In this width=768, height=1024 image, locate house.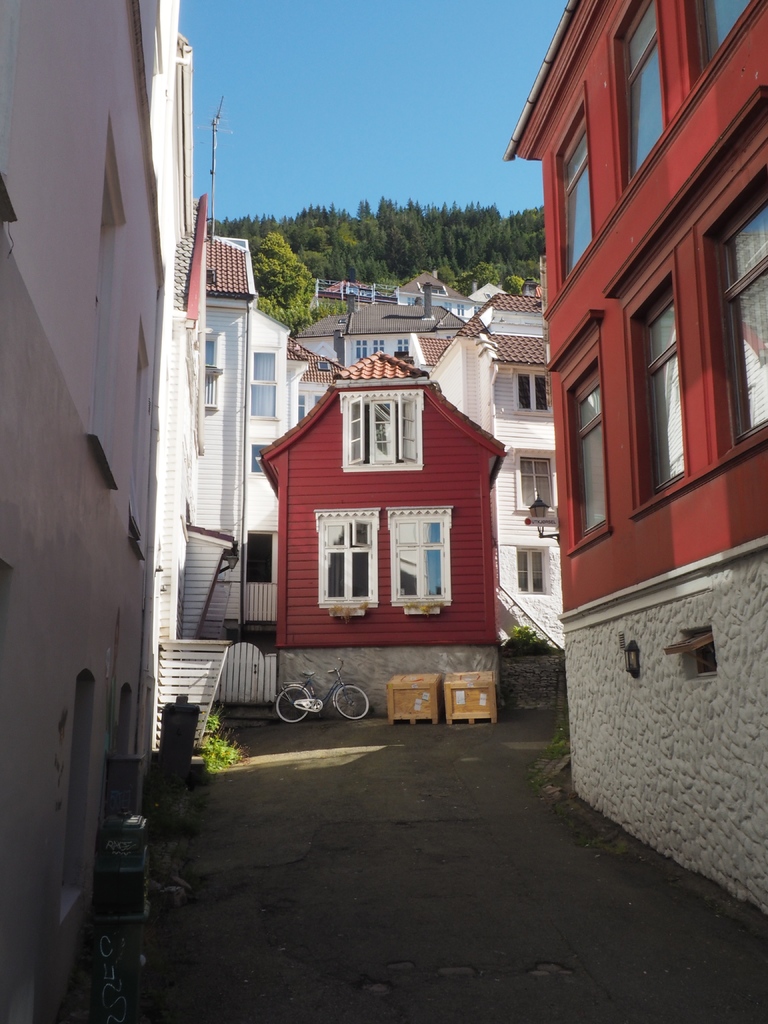
Bounding box: {"left": 284, "top": 276, "right": 565, "bottom": 650}.
